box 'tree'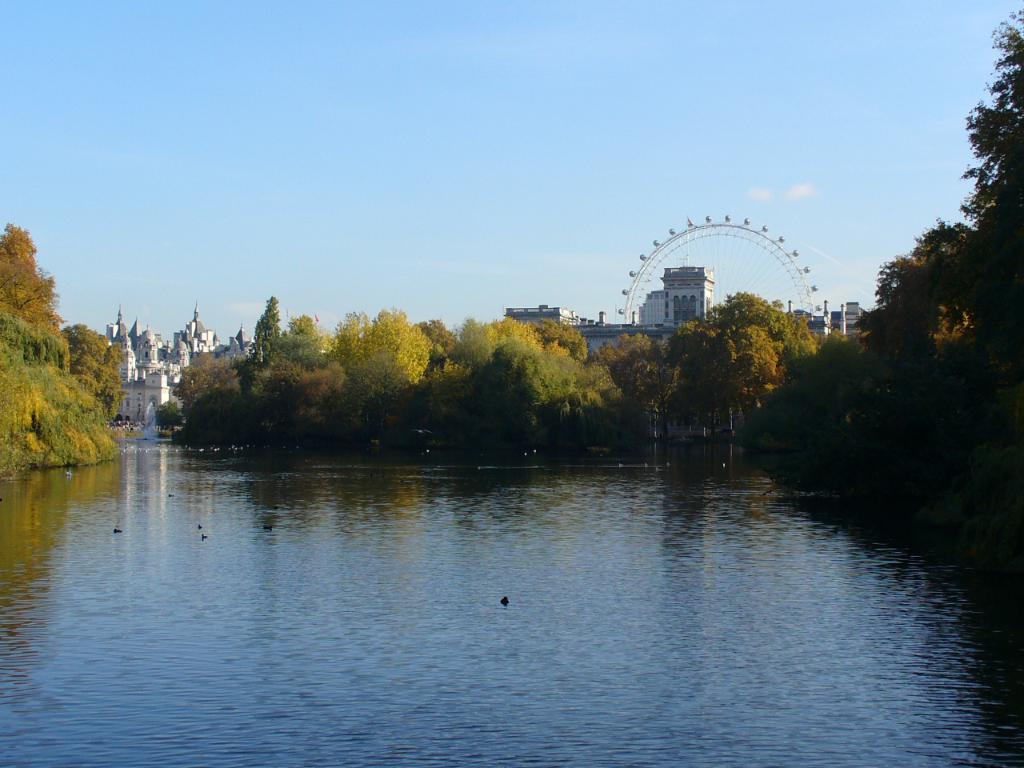
box=[671, 304, 747, 460]
